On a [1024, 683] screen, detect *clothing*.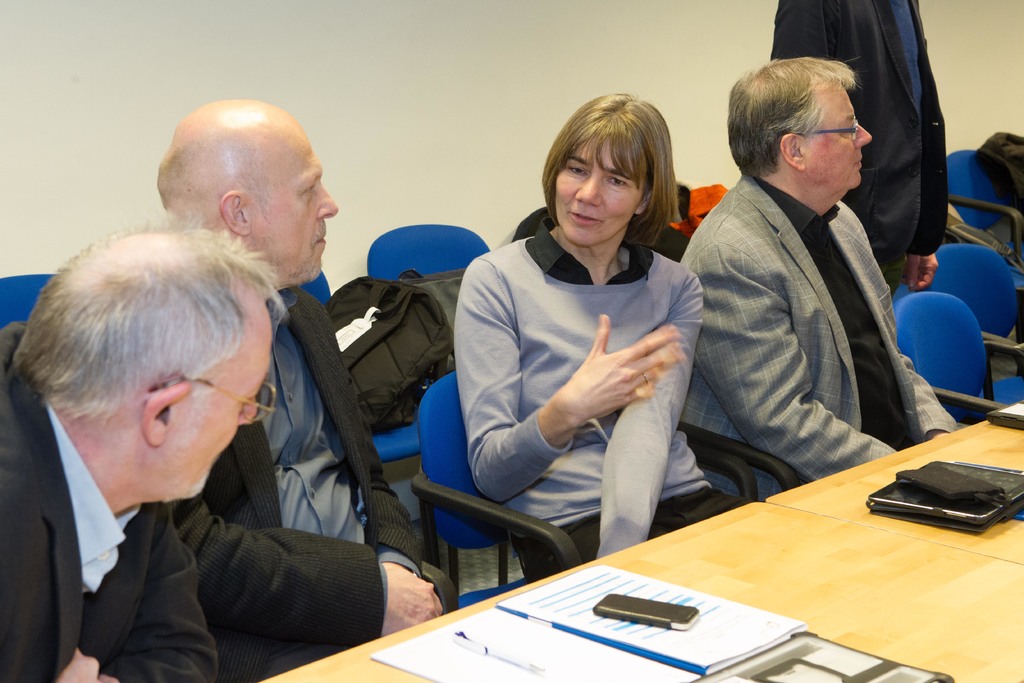
[169, 286, 428, 682].
